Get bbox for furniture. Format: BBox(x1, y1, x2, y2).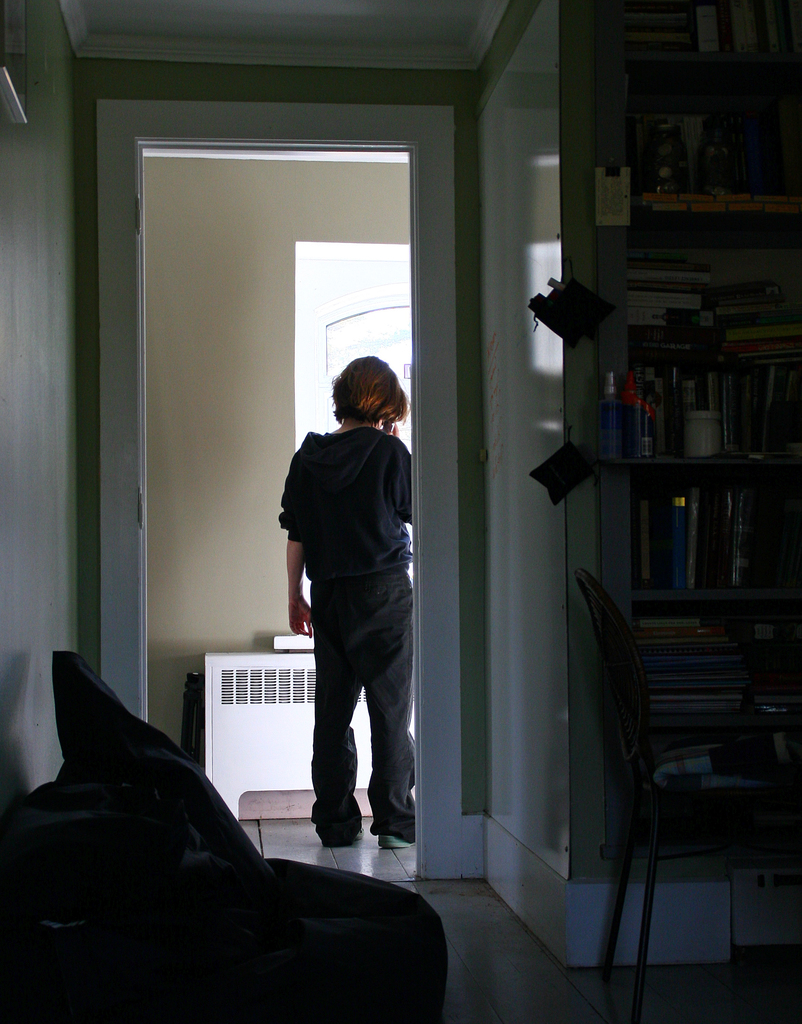
BBox(200, 652, 414, 824).
